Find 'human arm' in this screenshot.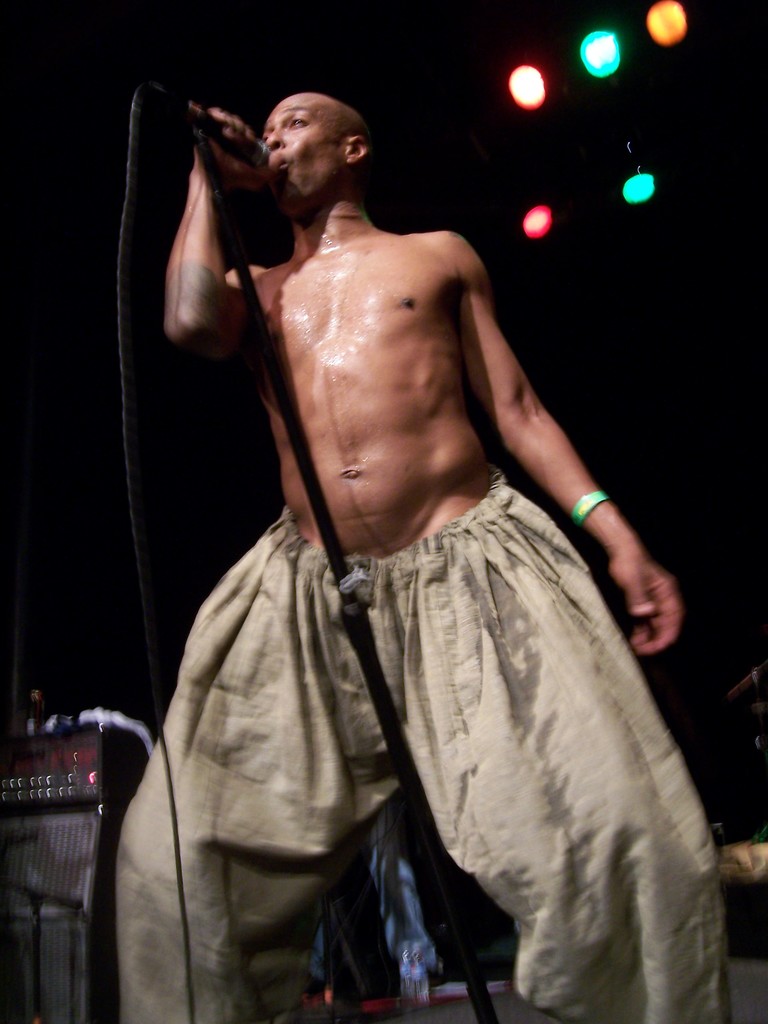
The bounding box for 'human arm' is <bbox>449, 230, 689, 657</bbox>.
